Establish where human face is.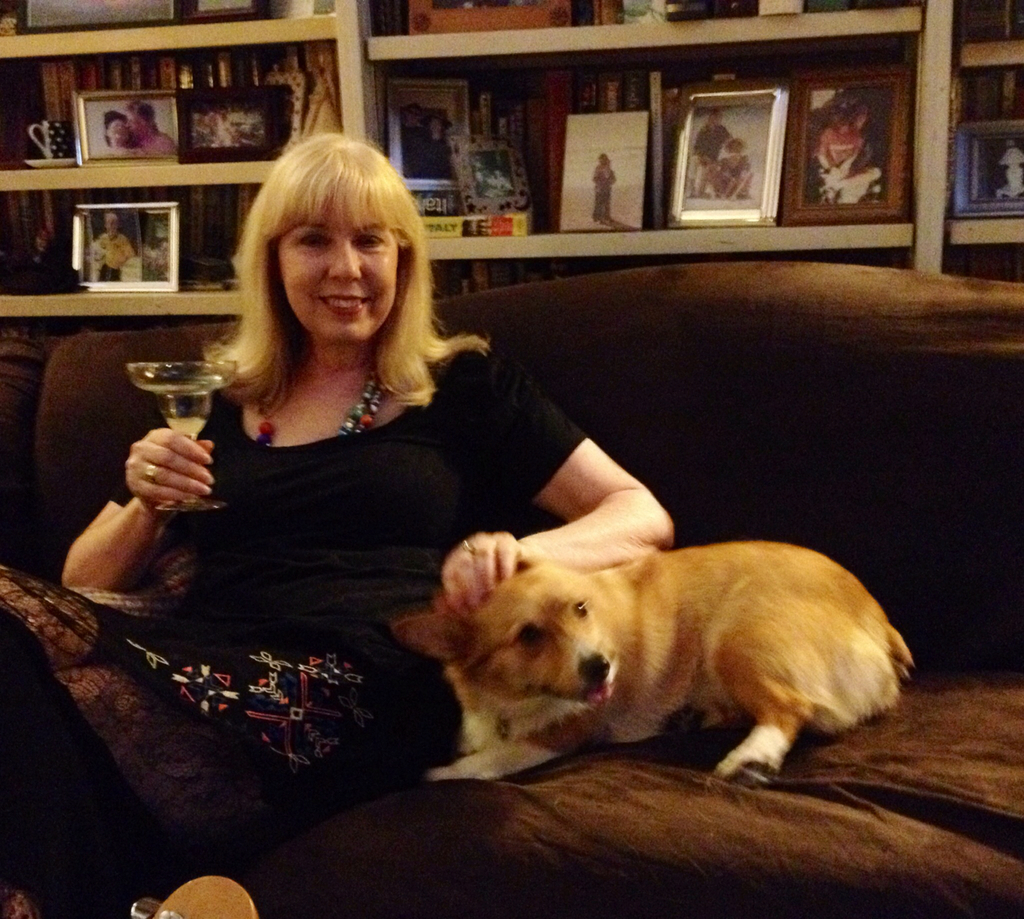
Established at [x1=277, y1=203, x2=397, y2=342].
